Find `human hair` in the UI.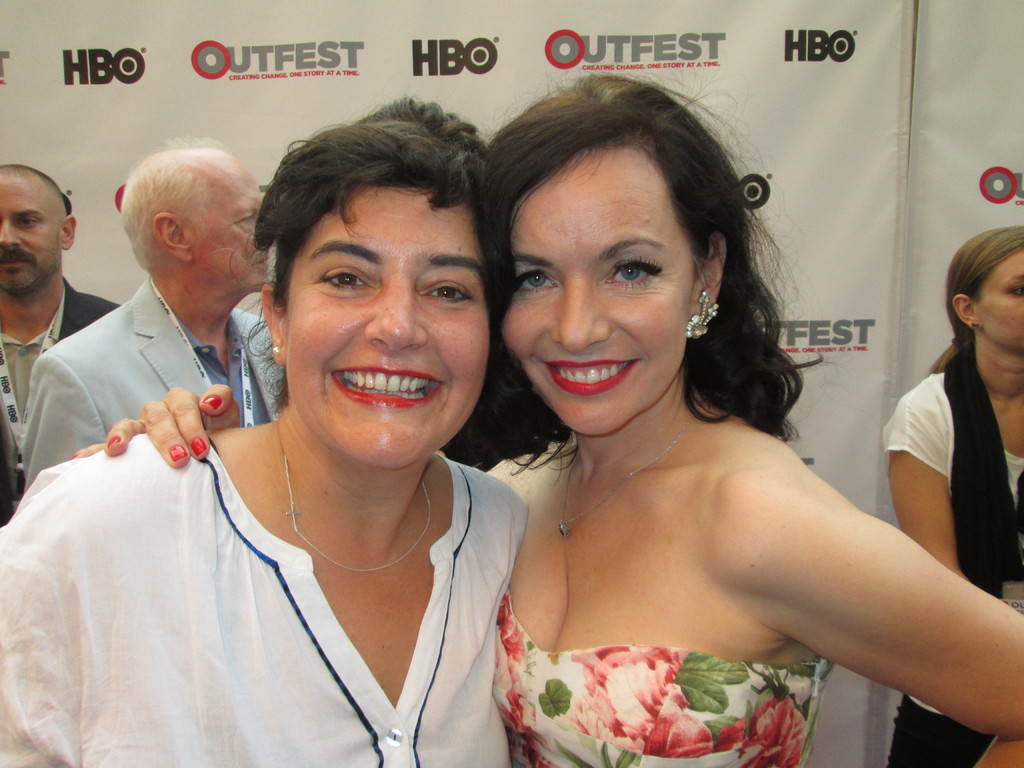
UI element at select_region(118, 136, 228, 269).
